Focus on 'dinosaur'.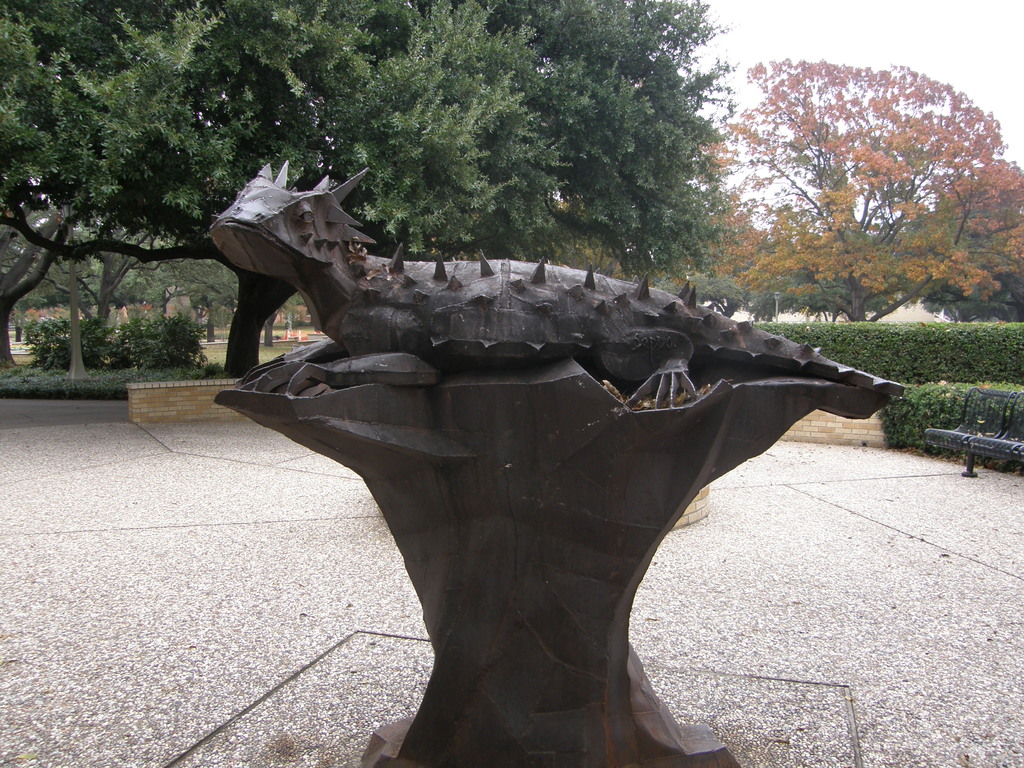
Focused at 202,166,911,410.
